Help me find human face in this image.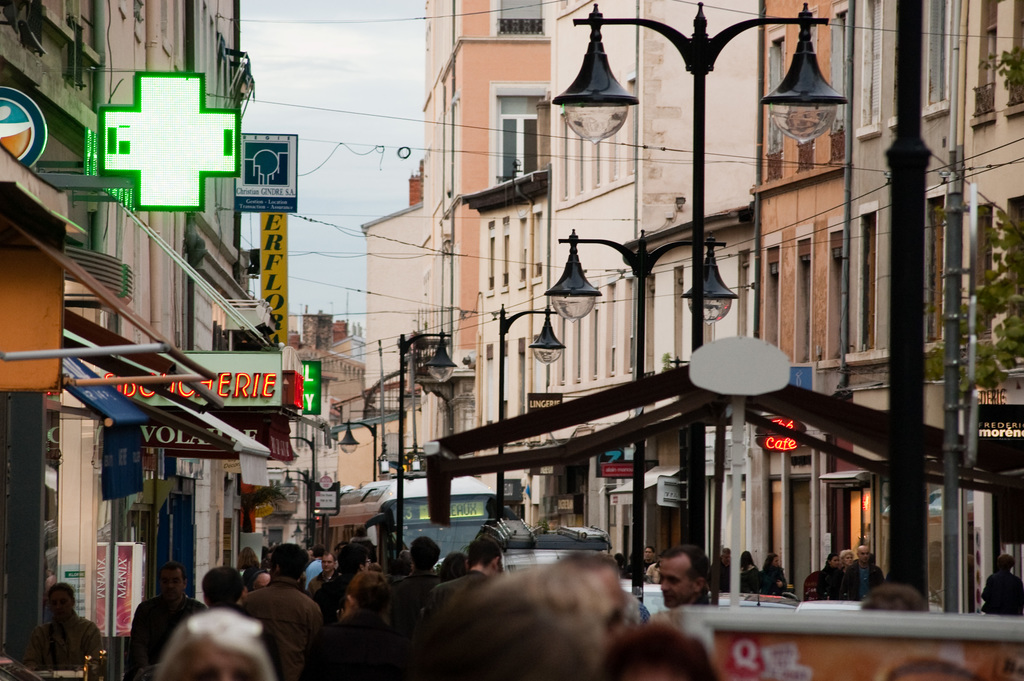
Found it: [654, 540, 714, 621].
